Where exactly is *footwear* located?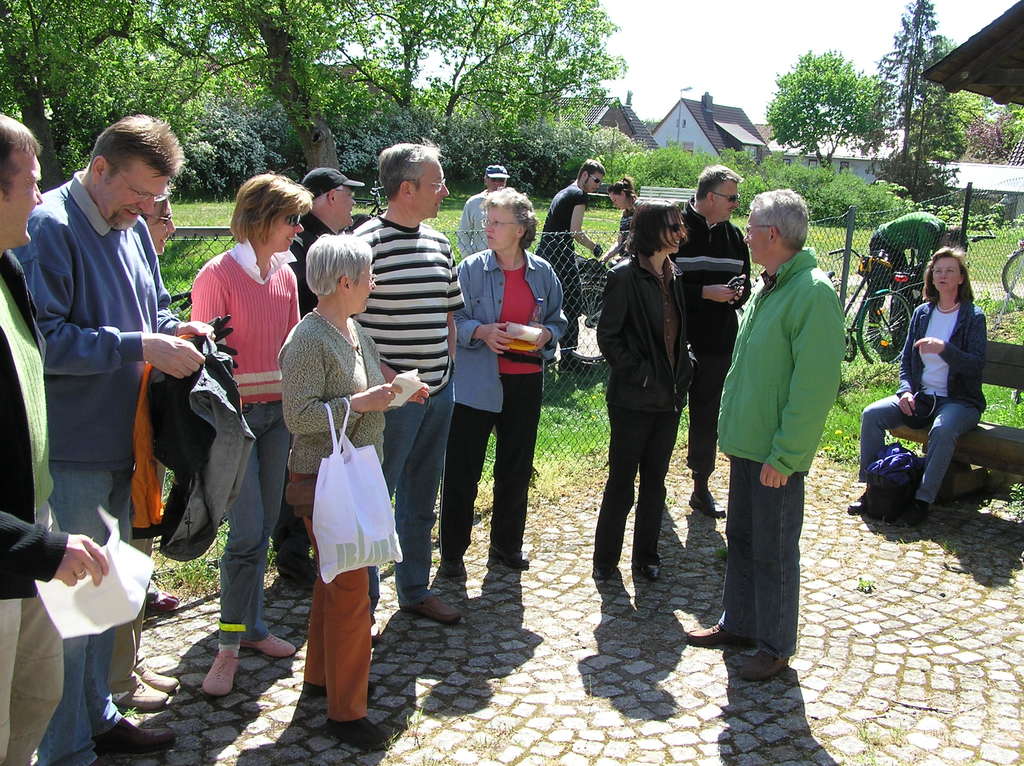
Its bounding box is bbox=[96, 718, 178, 765].
